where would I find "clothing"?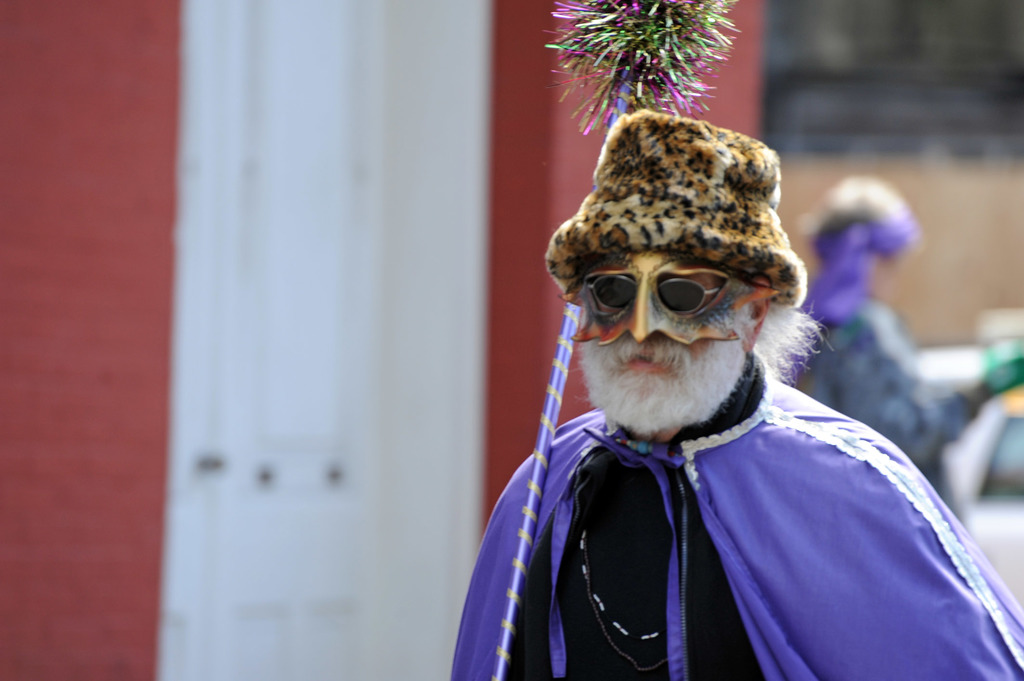
At <region>443, 364, 1023, 680</region>.
